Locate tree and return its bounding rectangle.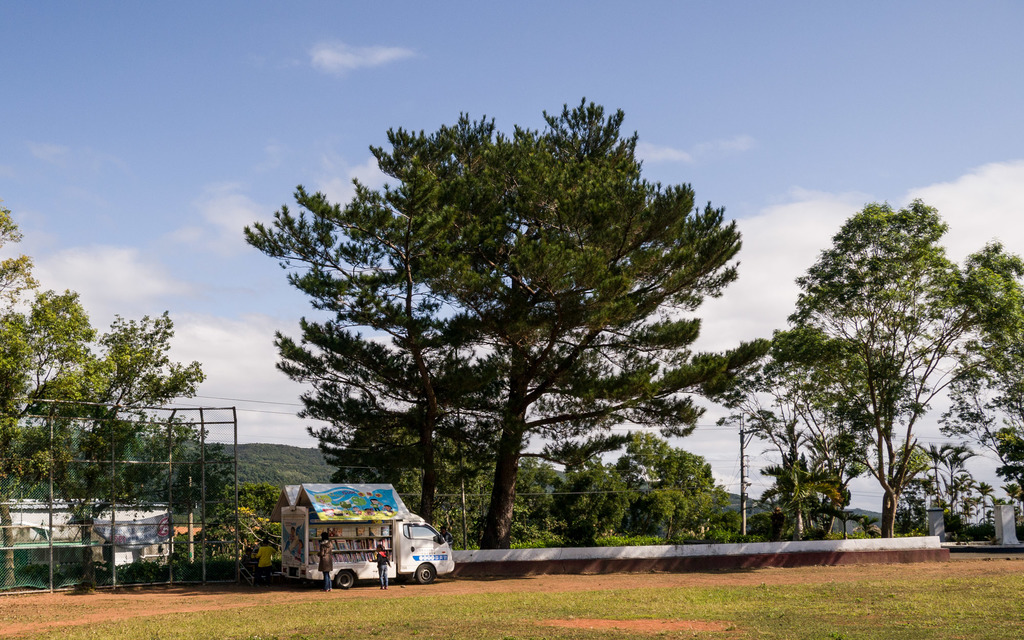
{"left": 977, "top": 477, "right": 993, "bottom": 505}.
